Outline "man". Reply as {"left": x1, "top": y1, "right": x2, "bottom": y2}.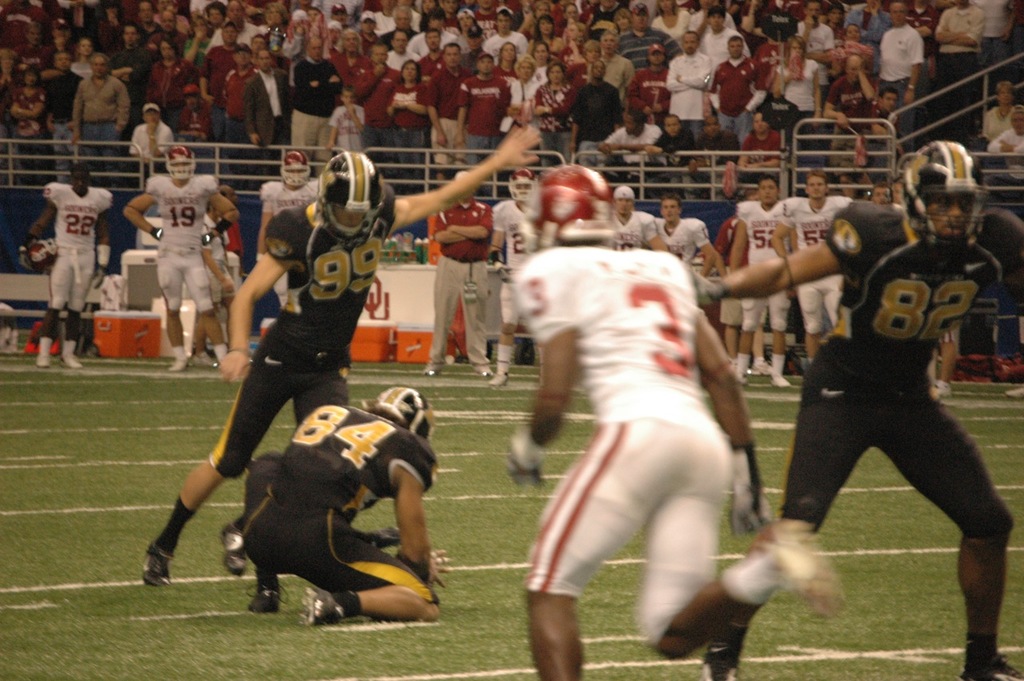
{"left": 424, "top": 38, "right": 470, "bottom": 185}.
